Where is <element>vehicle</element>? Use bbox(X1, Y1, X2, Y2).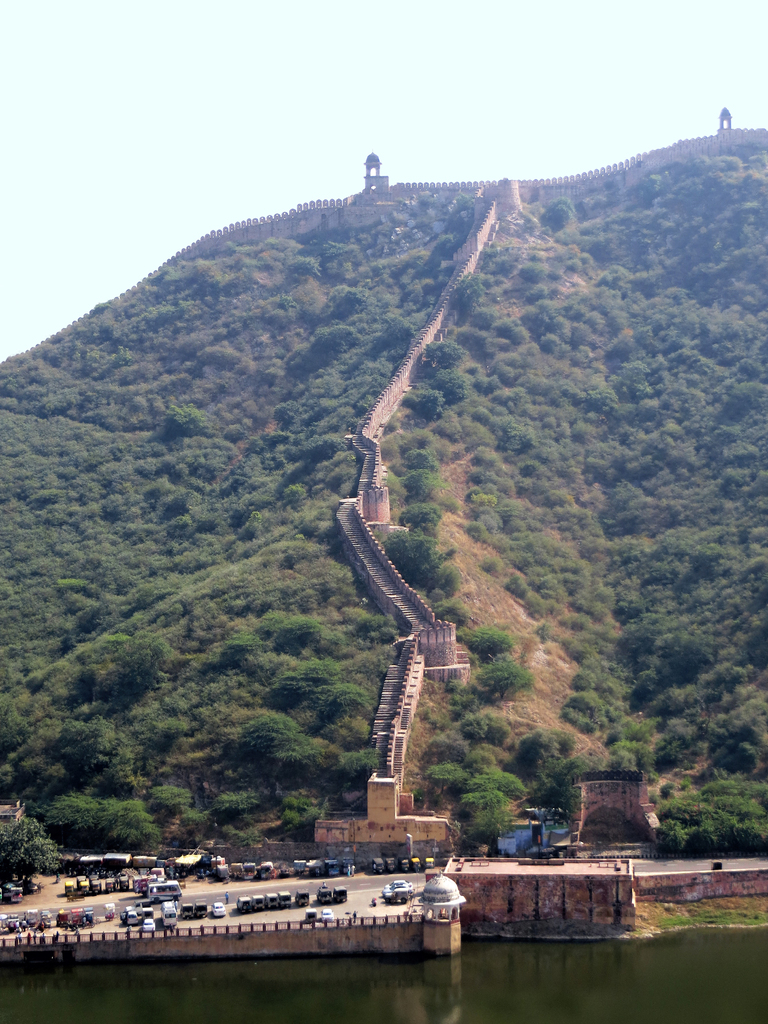
bbox(321, 911, 332, 920).
